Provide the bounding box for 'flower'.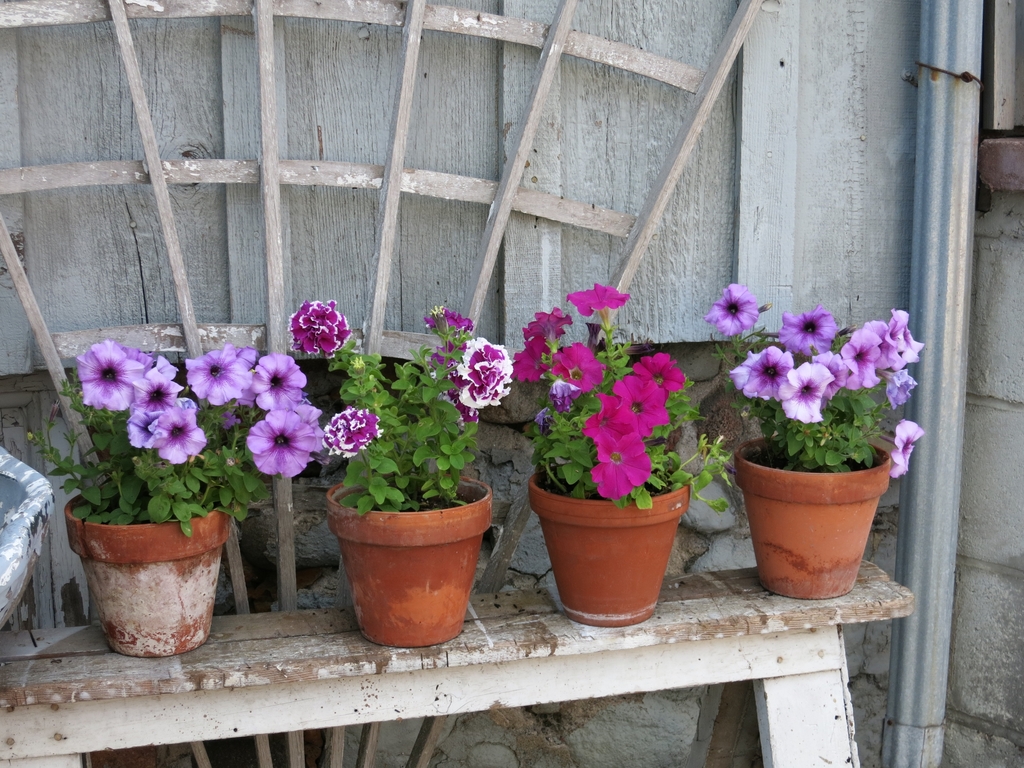
Rect(595, 435, 660, 504).
